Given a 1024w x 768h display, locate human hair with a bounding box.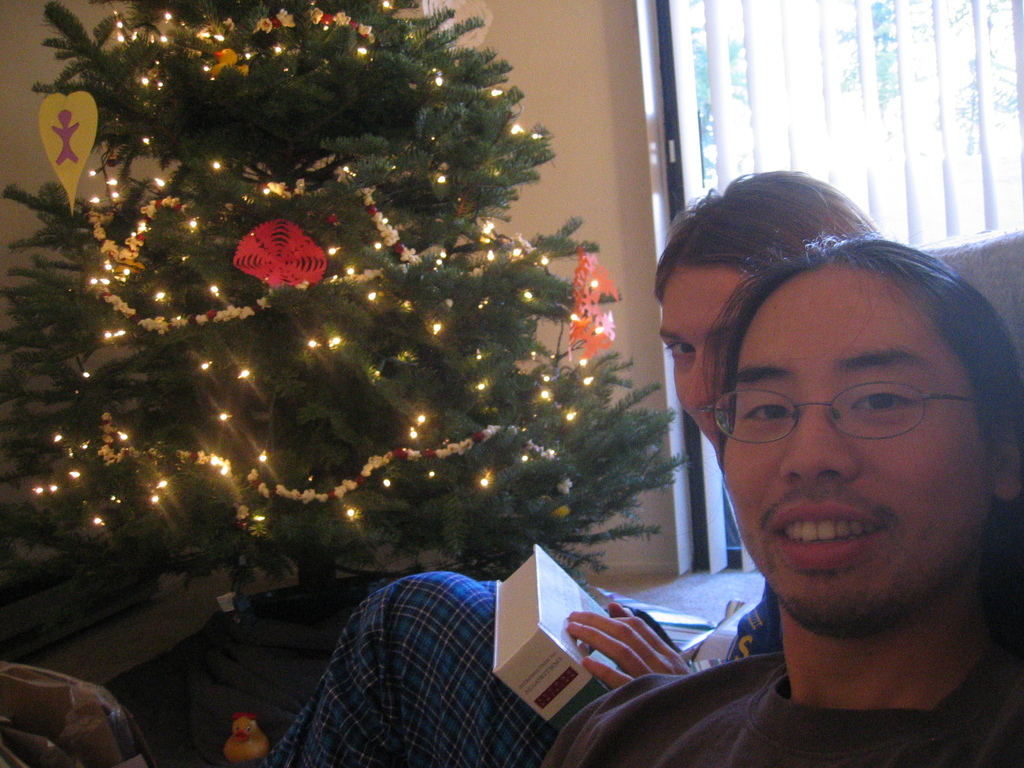
Located: locate(653, 172, 885, 311).
